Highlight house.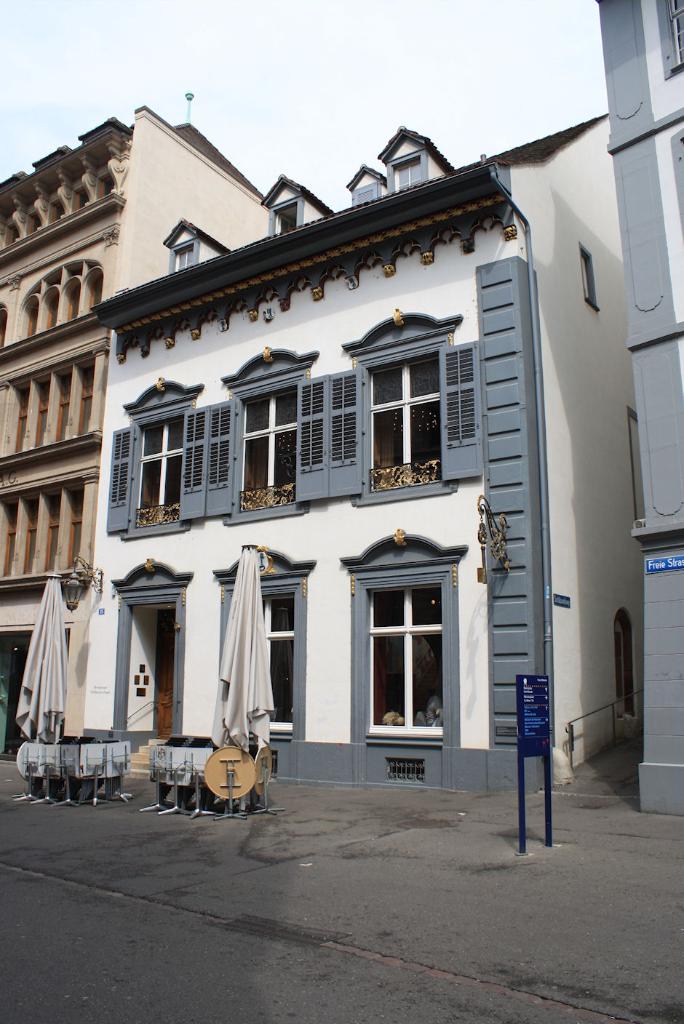
Highlighted region: [0,103,269,750].
